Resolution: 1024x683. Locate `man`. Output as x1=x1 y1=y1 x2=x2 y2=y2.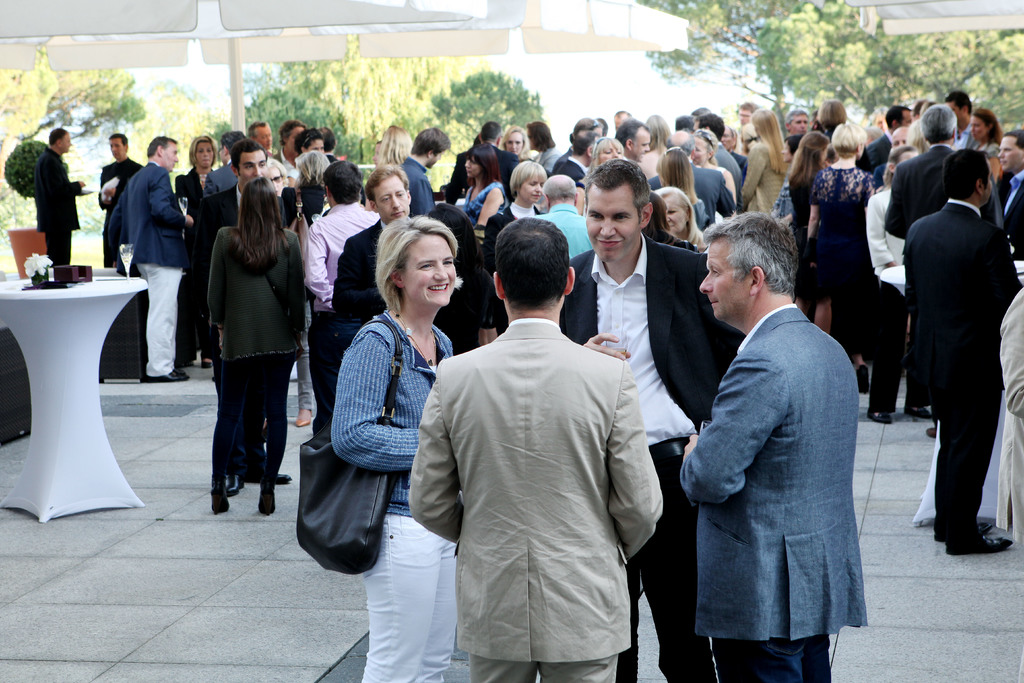
x1=691 y1=106 x2=711 y2=130.
